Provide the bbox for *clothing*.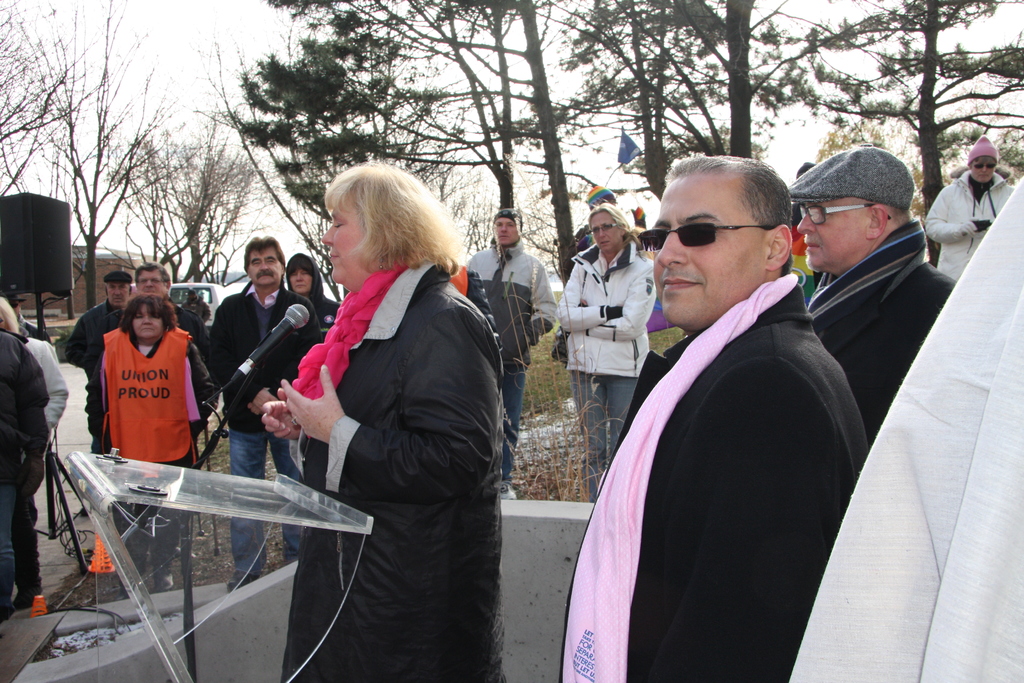
{"left": 212, "top": 288, "right": 324, "bottom": 579}.
